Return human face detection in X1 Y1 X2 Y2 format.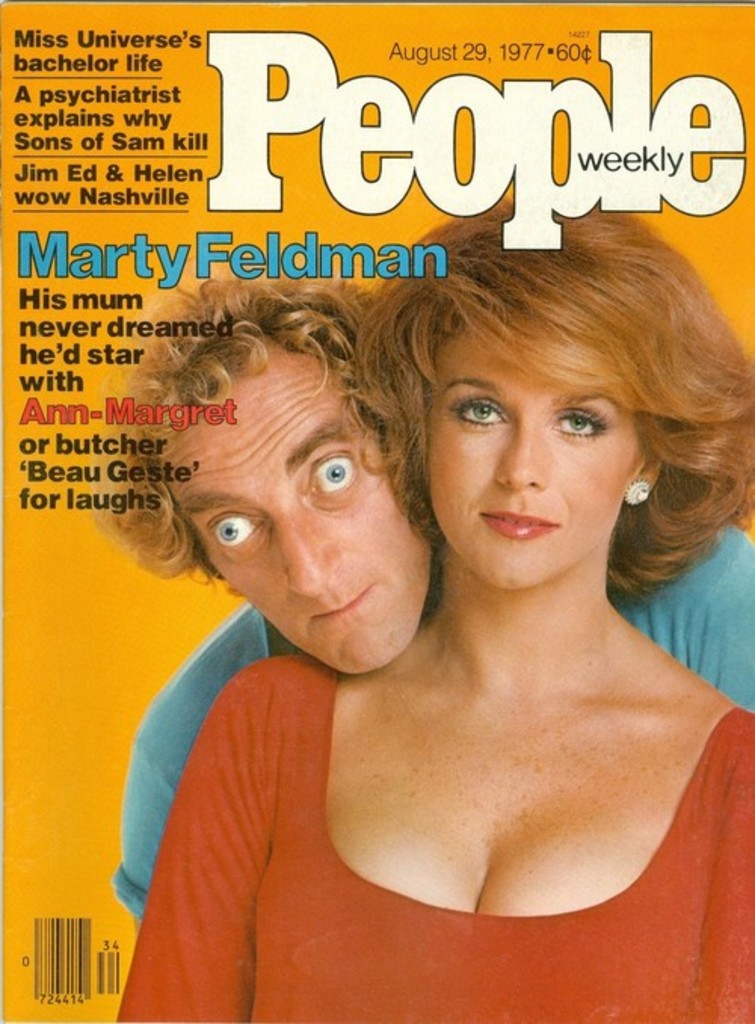
159 373 421 668.
